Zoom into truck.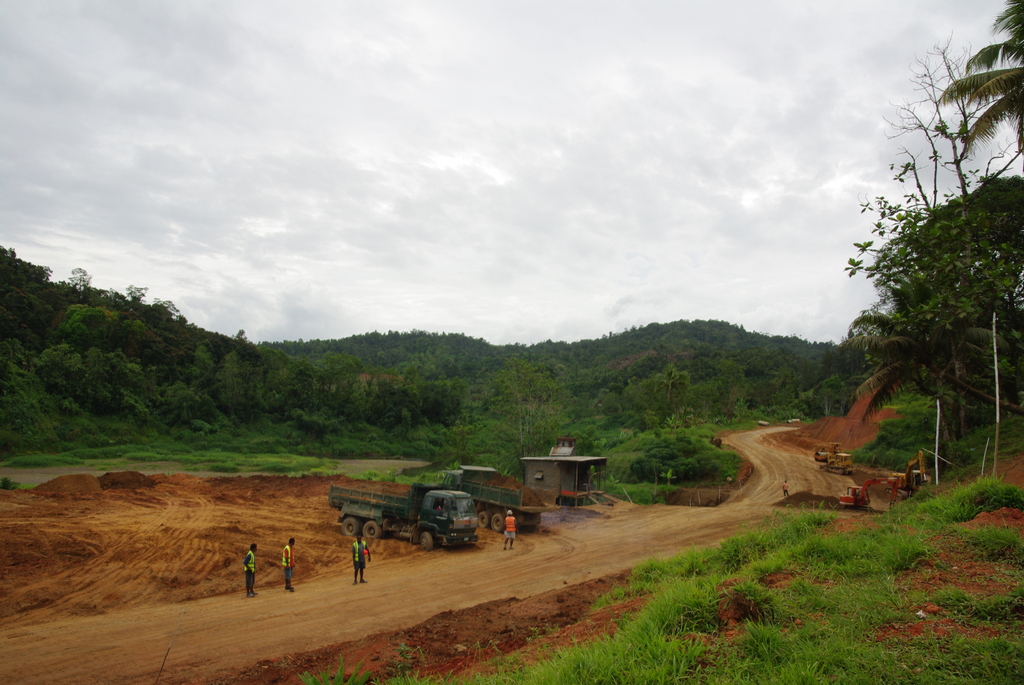
Zoom target: <region>440, 465, 561, 535</region>.
